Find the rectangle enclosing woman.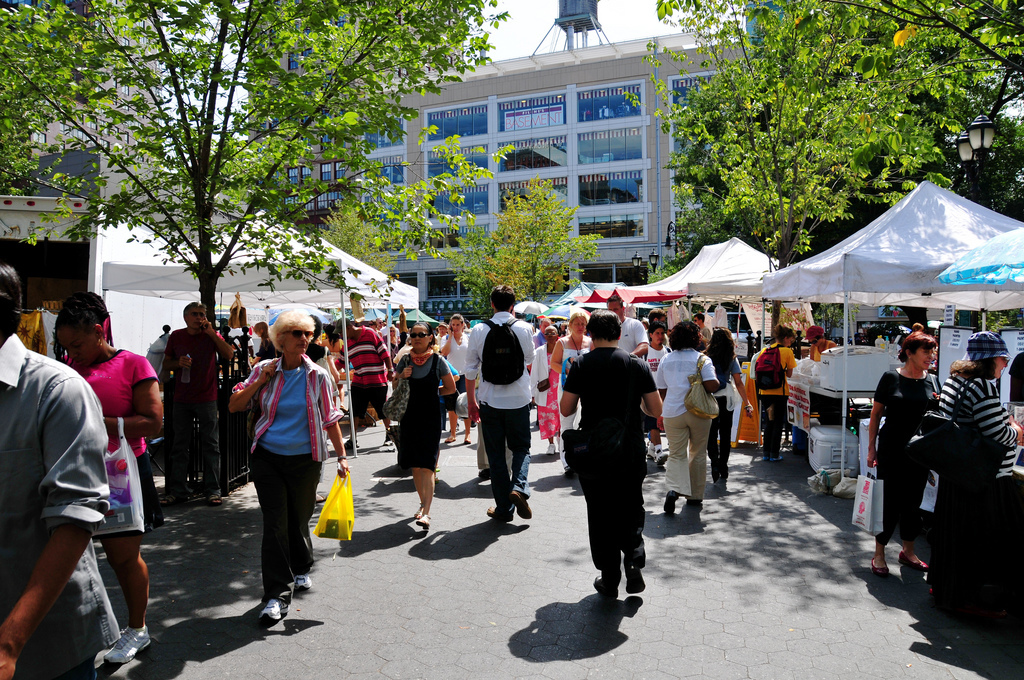
box=[758, 323, 795, 462].
